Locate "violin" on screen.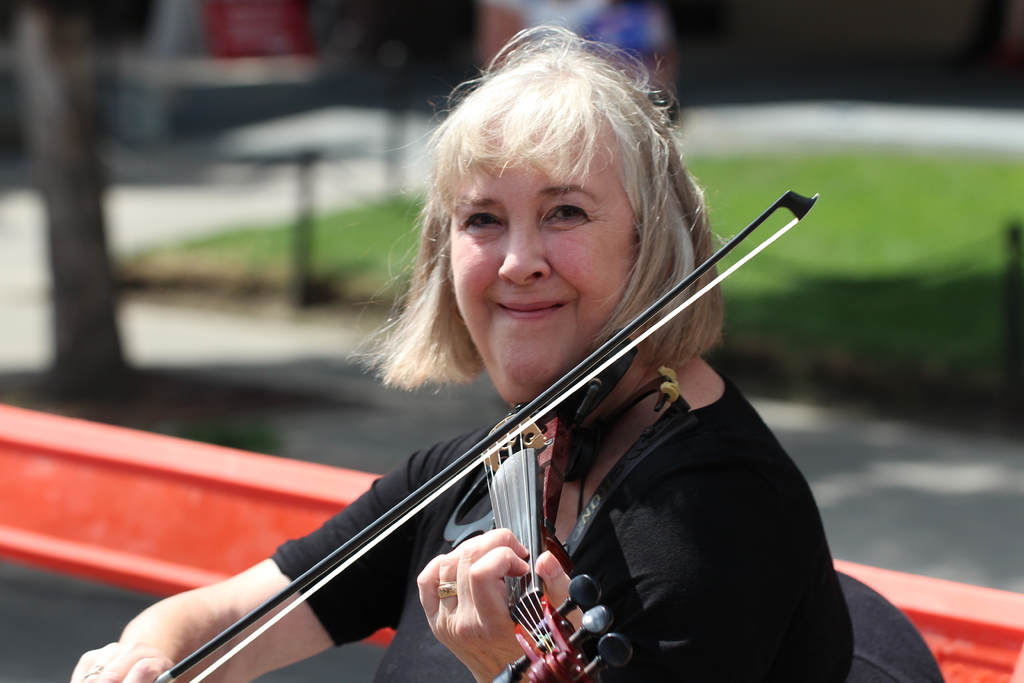
On screen at [x1=152, y1=177, x2=820, y2=682].
